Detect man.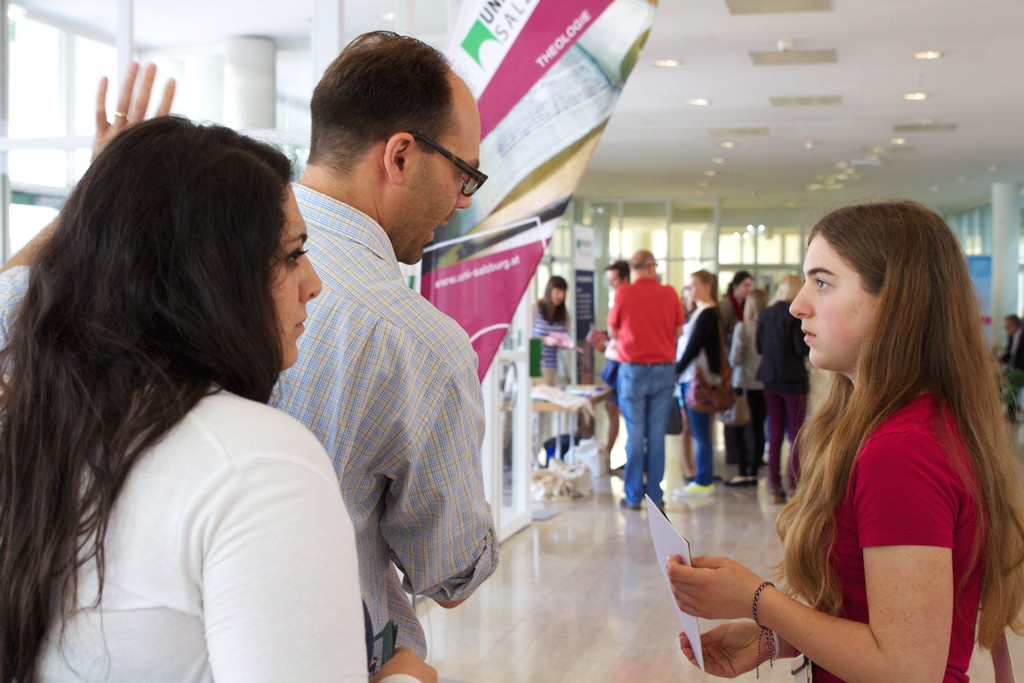
Detected at [239,42,516,655].
